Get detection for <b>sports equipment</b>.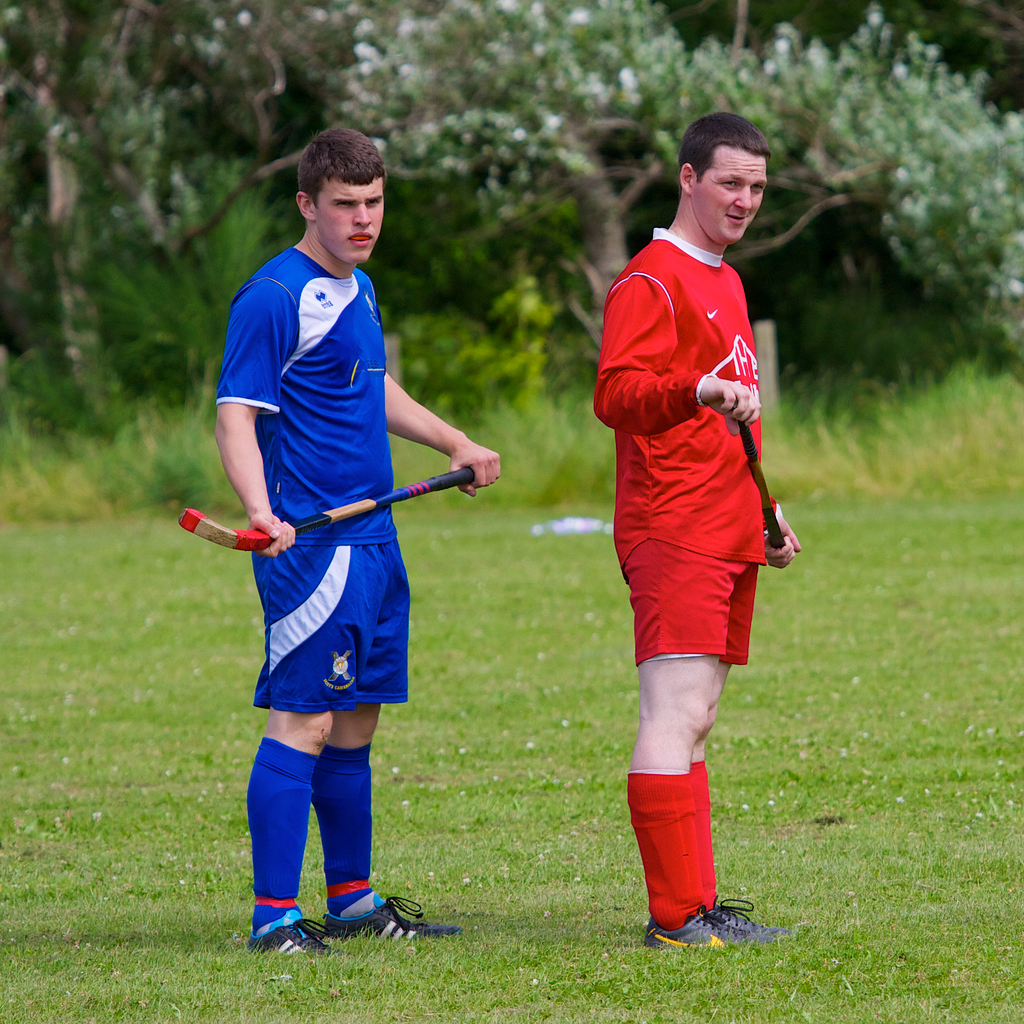
Detection: [left=705, top=884, right=792, bottom=942].
